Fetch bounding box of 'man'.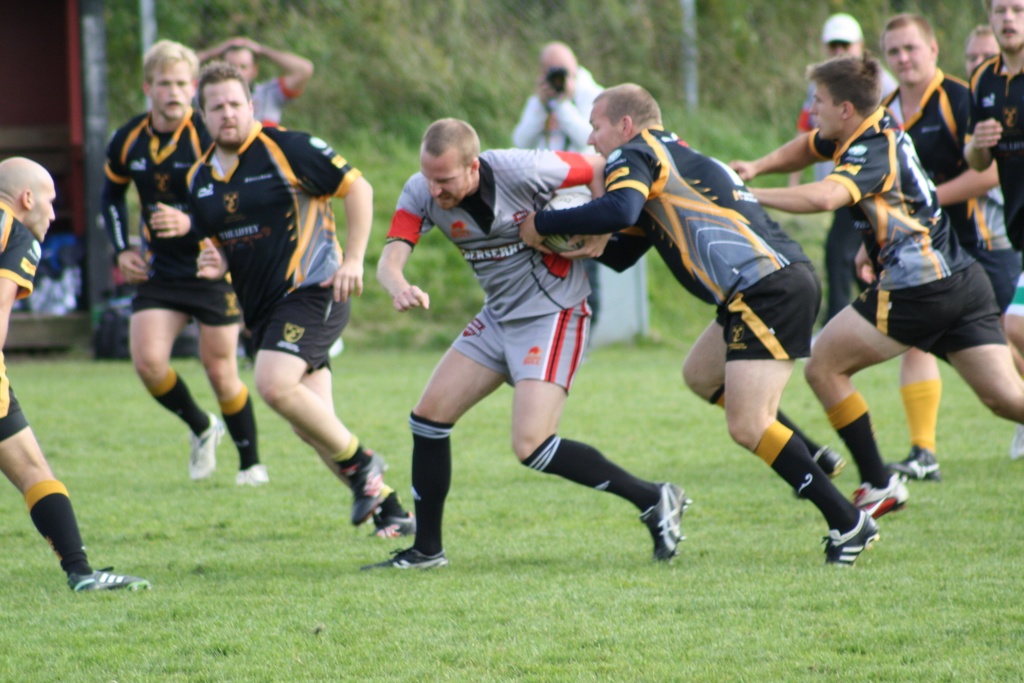
Bbox: [101, 44, 268, 486].
